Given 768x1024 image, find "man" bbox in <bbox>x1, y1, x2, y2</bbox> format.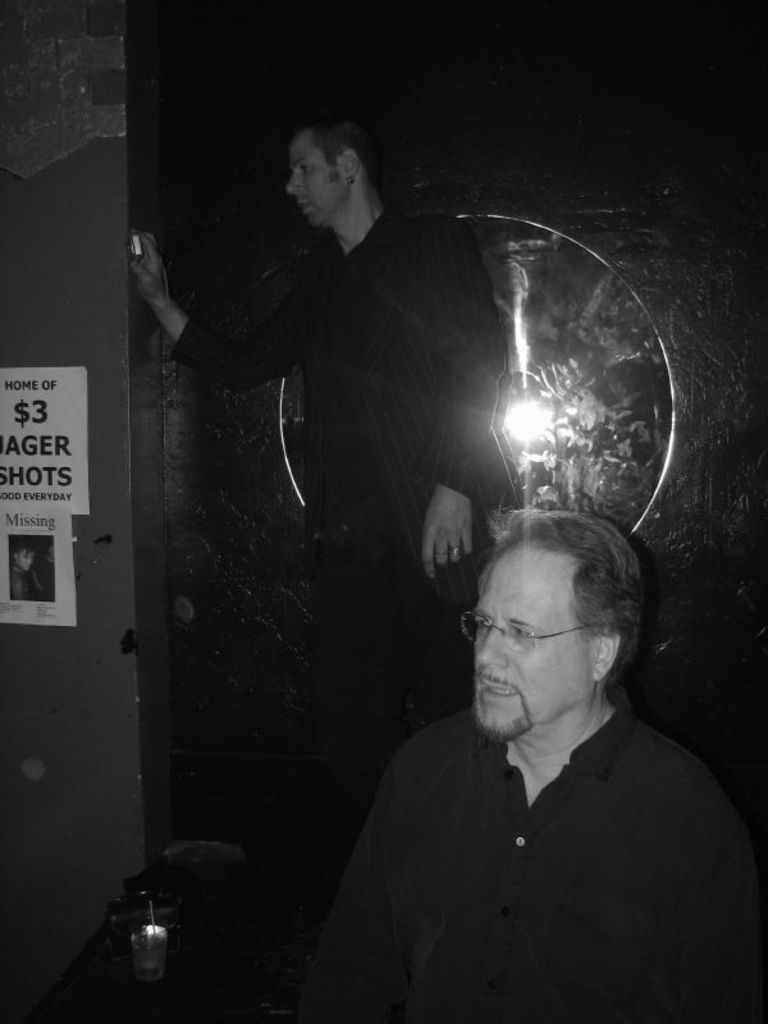
<bbox>316, 497, 758, 1016</bbox>.
